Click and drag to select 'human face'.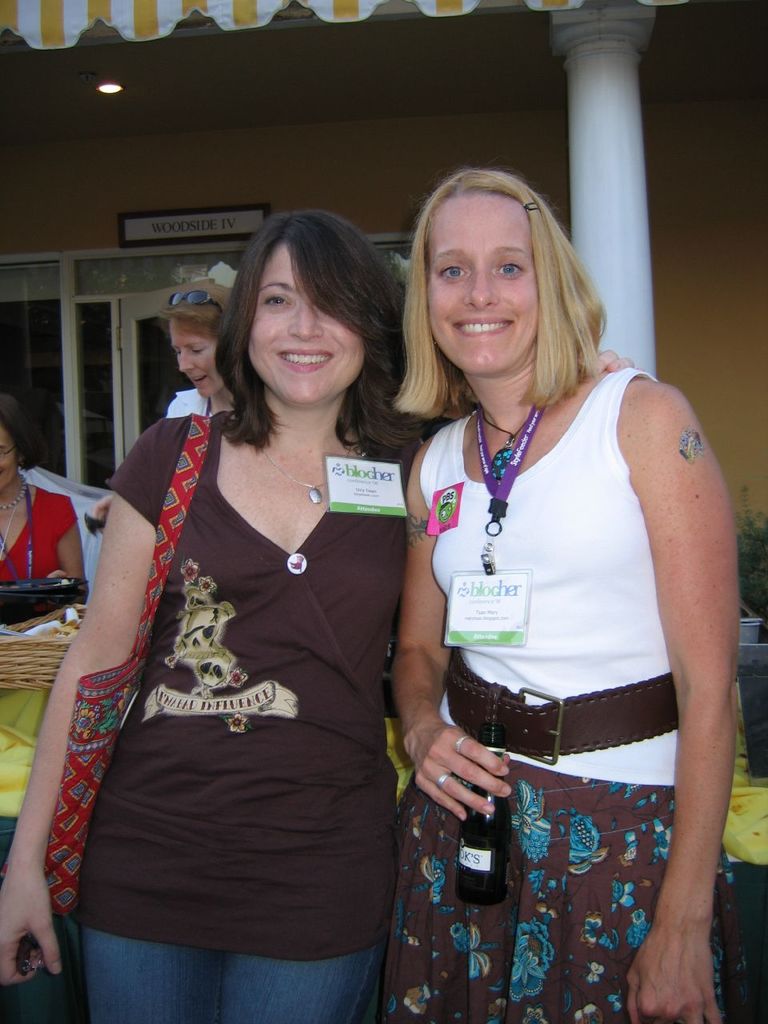
Selection: l=0, t=427, r=21, b=487.
